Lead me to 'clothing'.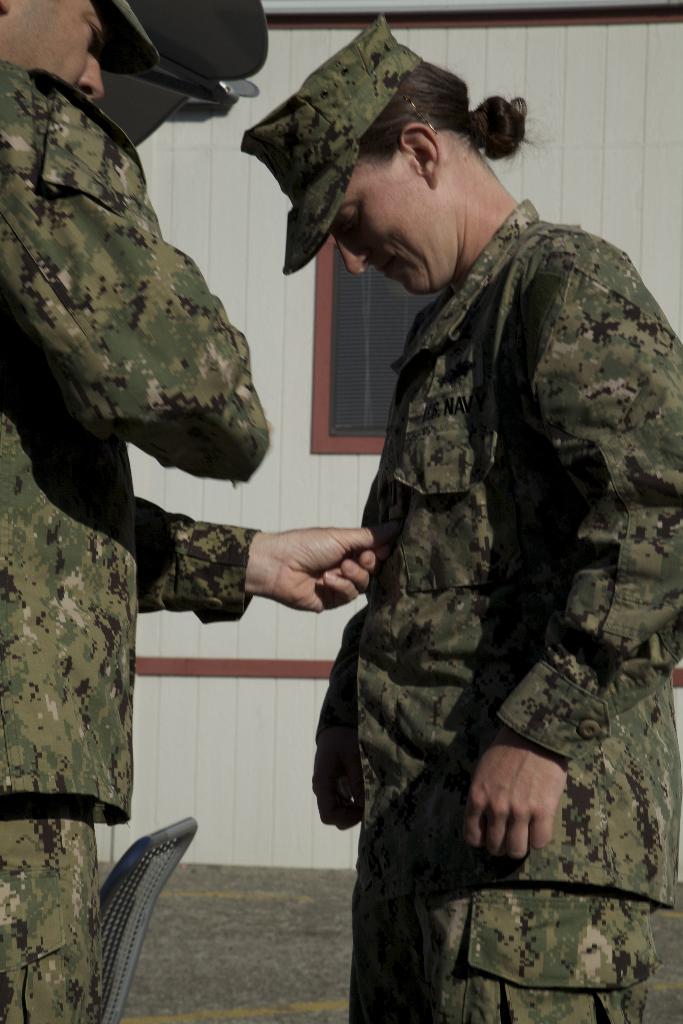
Lead to (182,95,628,957).
